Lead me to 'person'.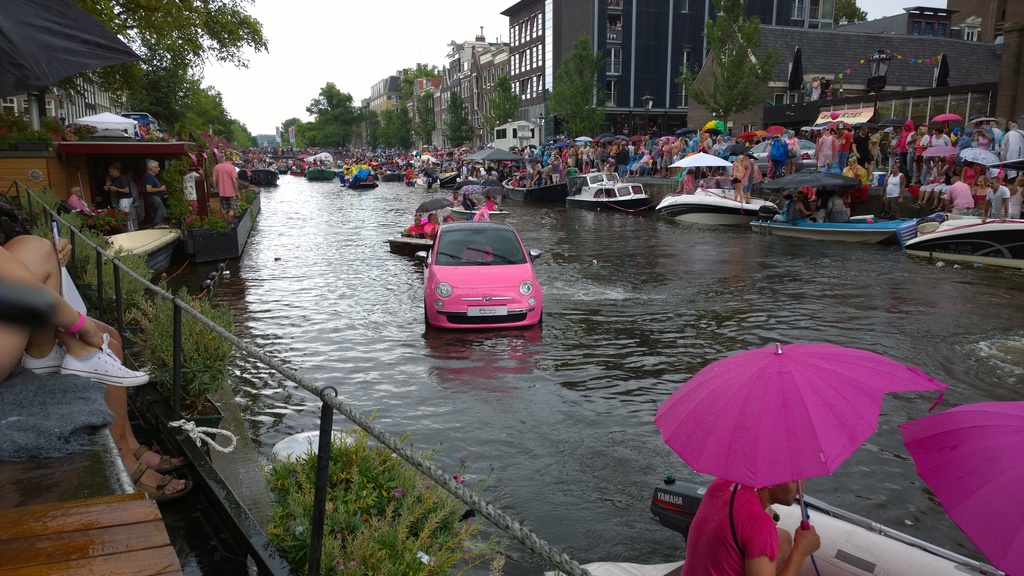
Lead to {"left": 66, "top": 187, "right": 91, "bottom": 220}.
